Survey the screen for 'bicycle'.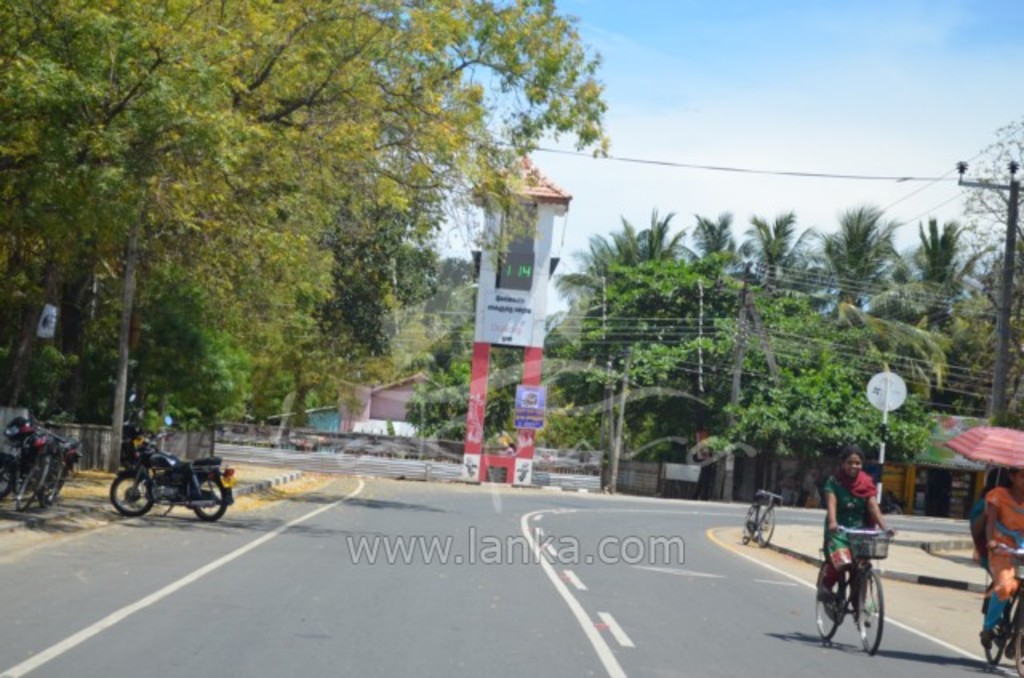
Survey found: region(811, 521, 898, 654).
